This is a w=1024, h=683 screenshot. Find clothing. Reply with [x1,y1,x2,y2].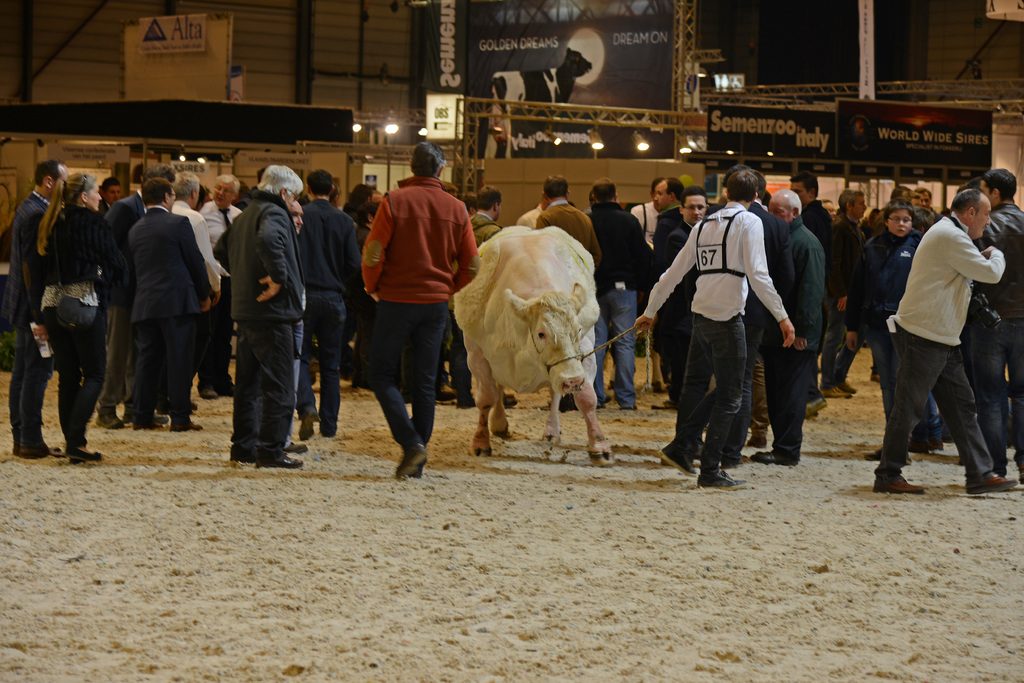
[109,190,145,404].
